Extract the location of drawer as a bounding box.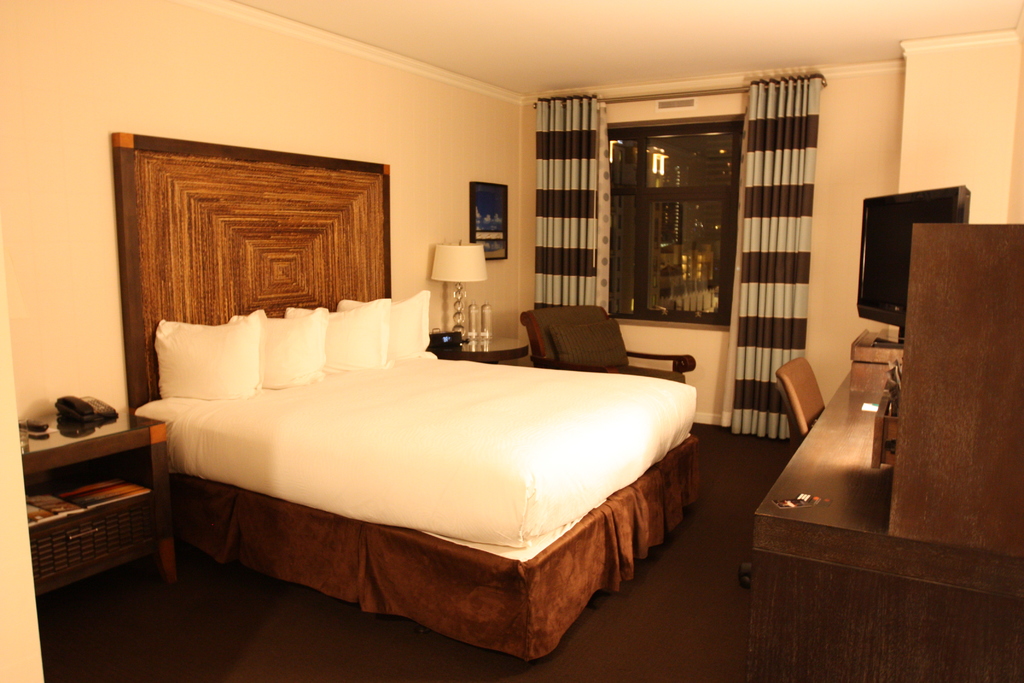
{"x1": 29, "y1": 503, "x2": 149, "y2": 581}.
